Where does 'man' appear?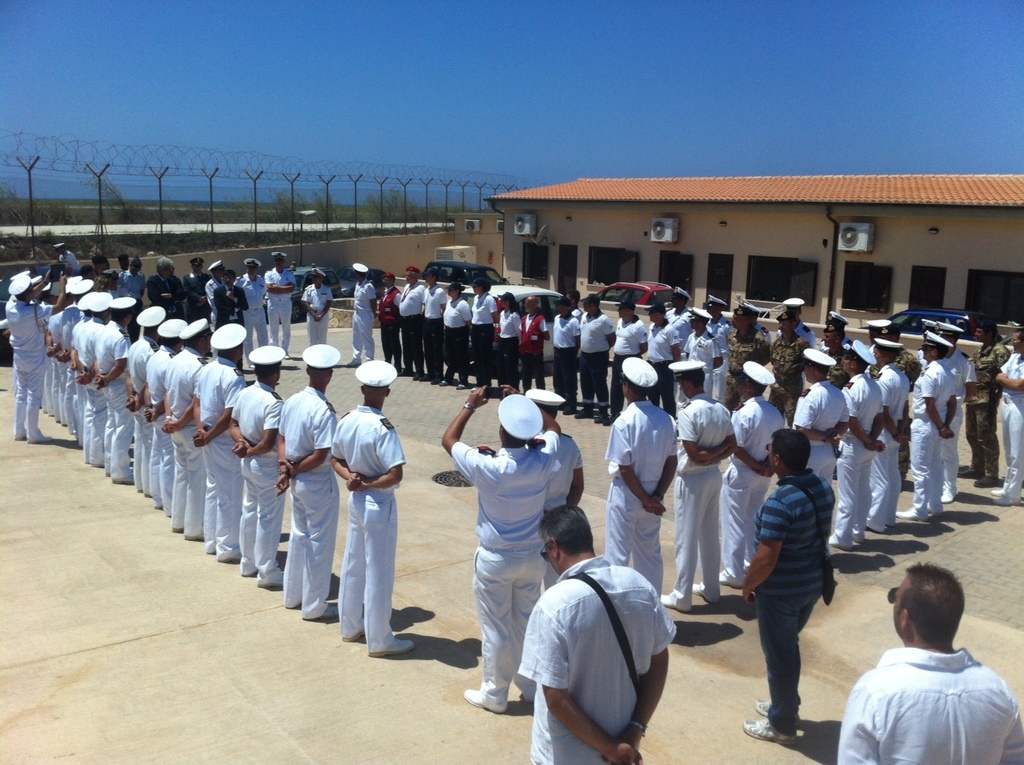
Appears at l=981, t=323, r=1023, b=504.
